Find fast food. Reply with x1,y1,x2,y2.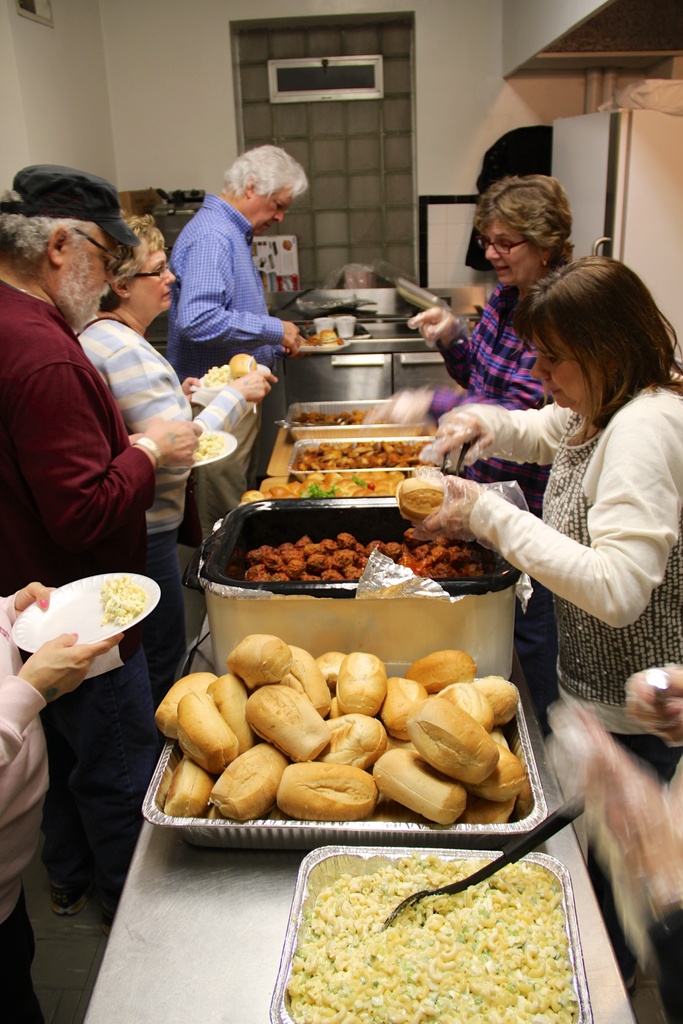
682,349,682,350.
